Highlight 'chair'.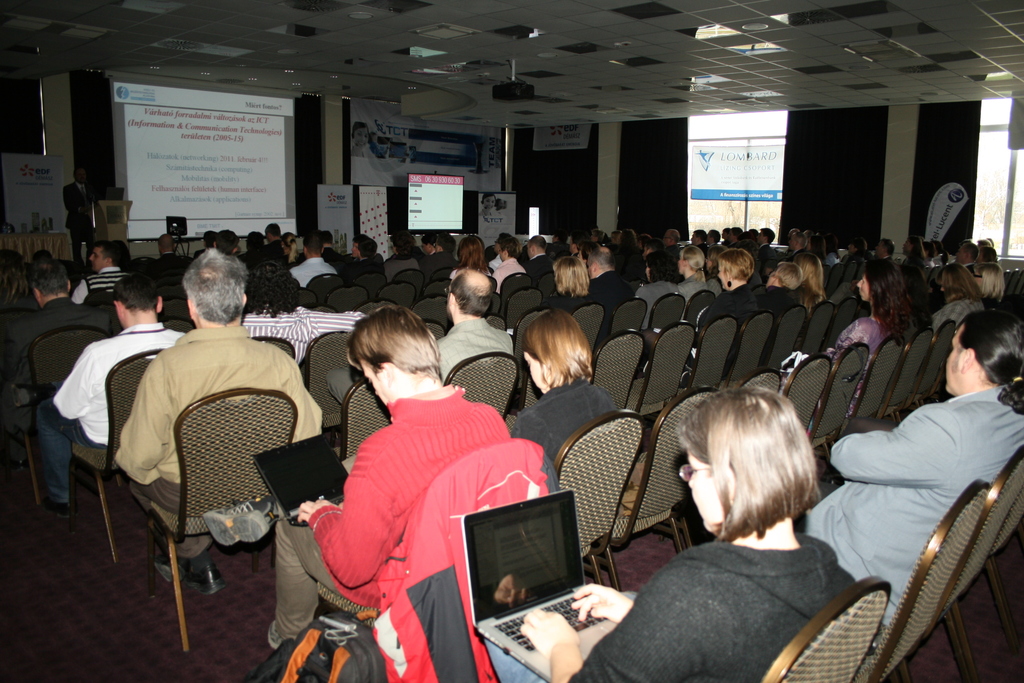
Highlighted region: [left=309, top=273, right=349, bottom=300].
